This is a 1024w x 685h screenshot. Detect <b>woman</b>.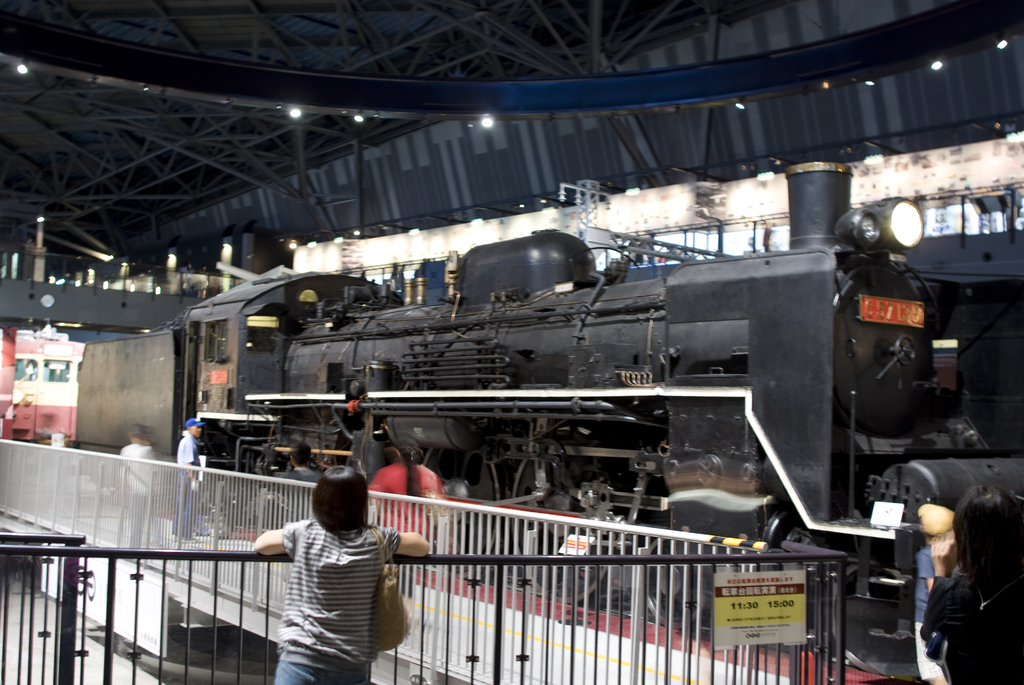
929/478/1023/684.
